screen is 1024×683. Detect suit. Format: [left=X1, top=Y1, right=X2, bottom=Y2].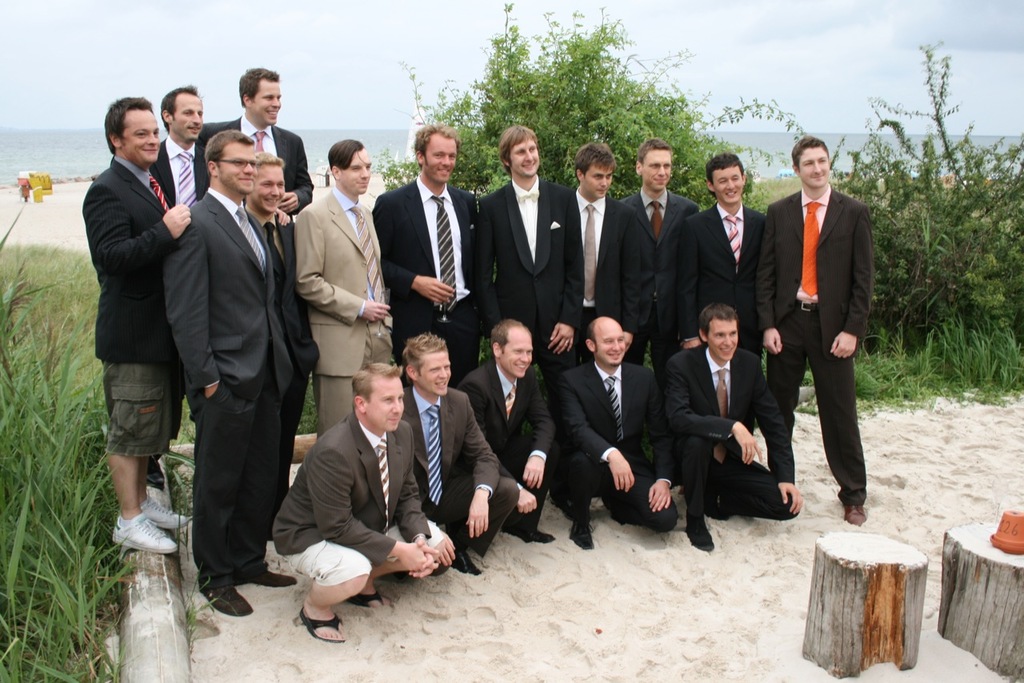
[left=163, top=186, right=295, bottom=409].
